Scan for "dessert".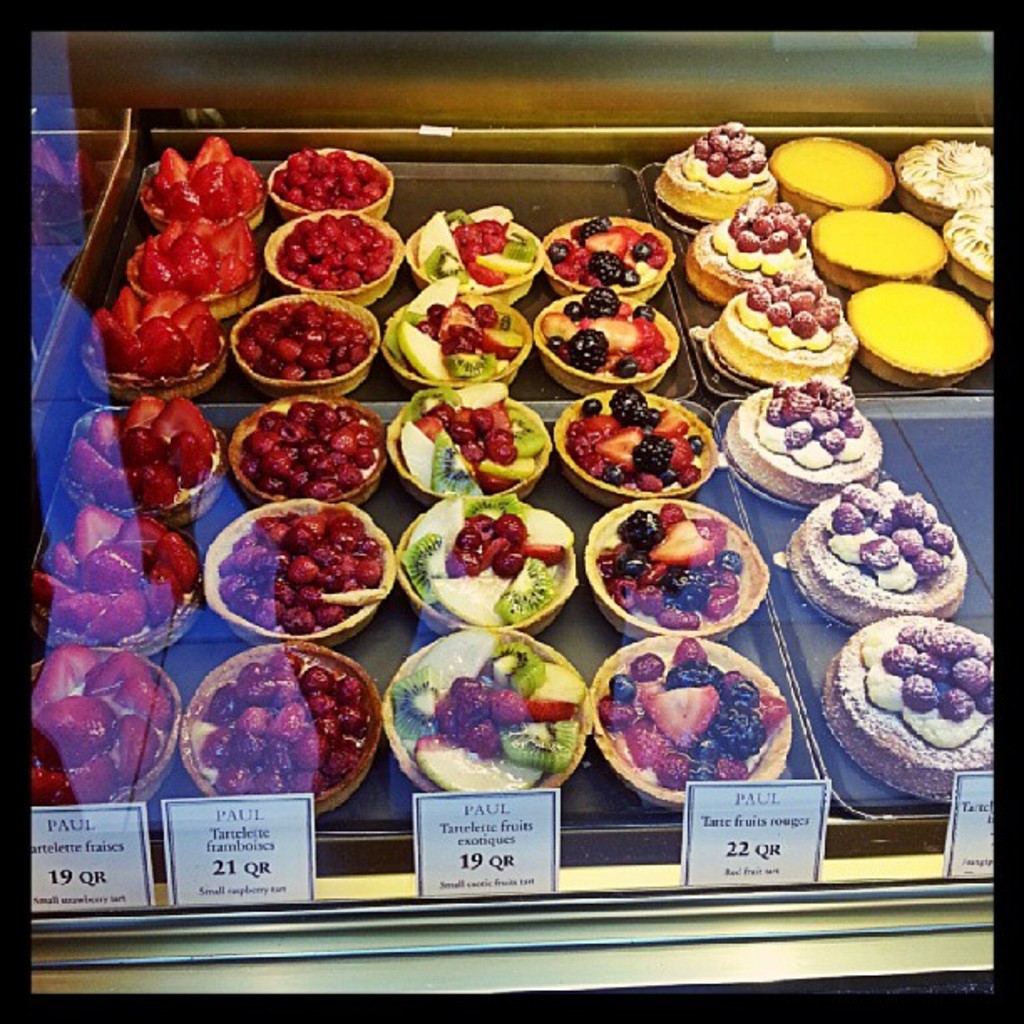
Scan result: select_region(274, 156, 380, 212).
